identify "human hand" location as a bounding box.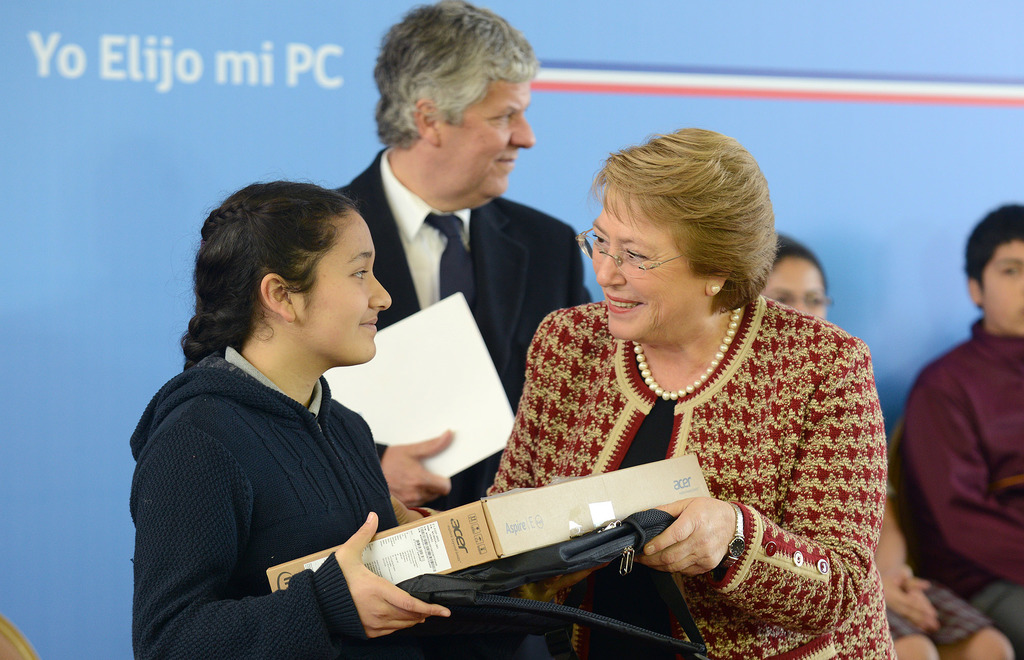
x1=380, y1=428, x2=454, y2=512.
